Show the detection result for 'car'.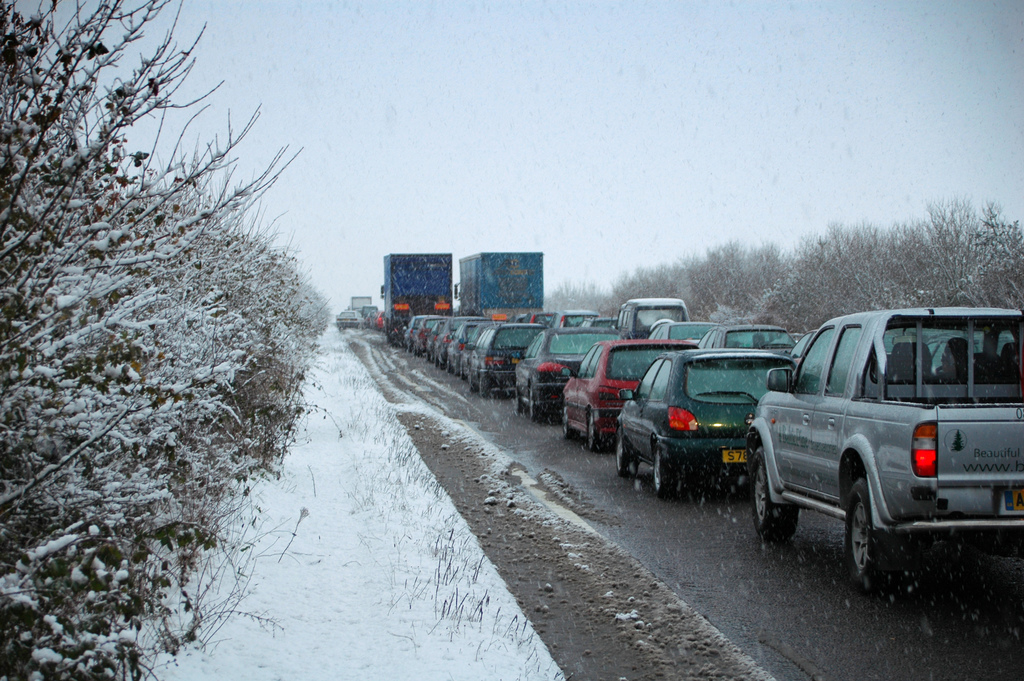
l=448, t=322, r=503, b=377.
